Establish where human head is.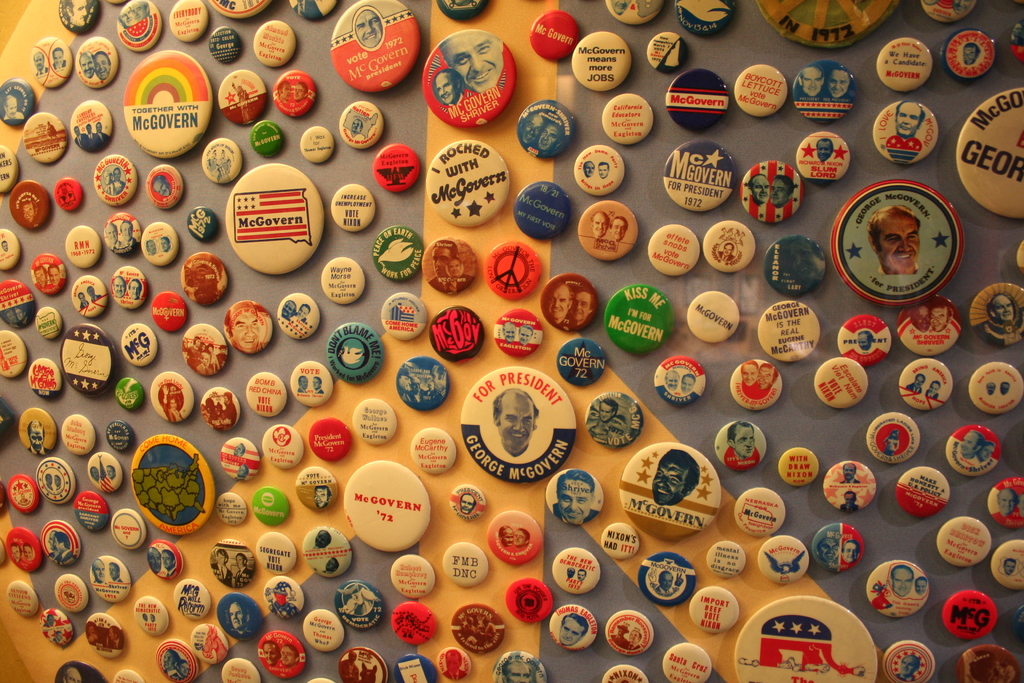
Established at detection(349, 120, 362, 132).
